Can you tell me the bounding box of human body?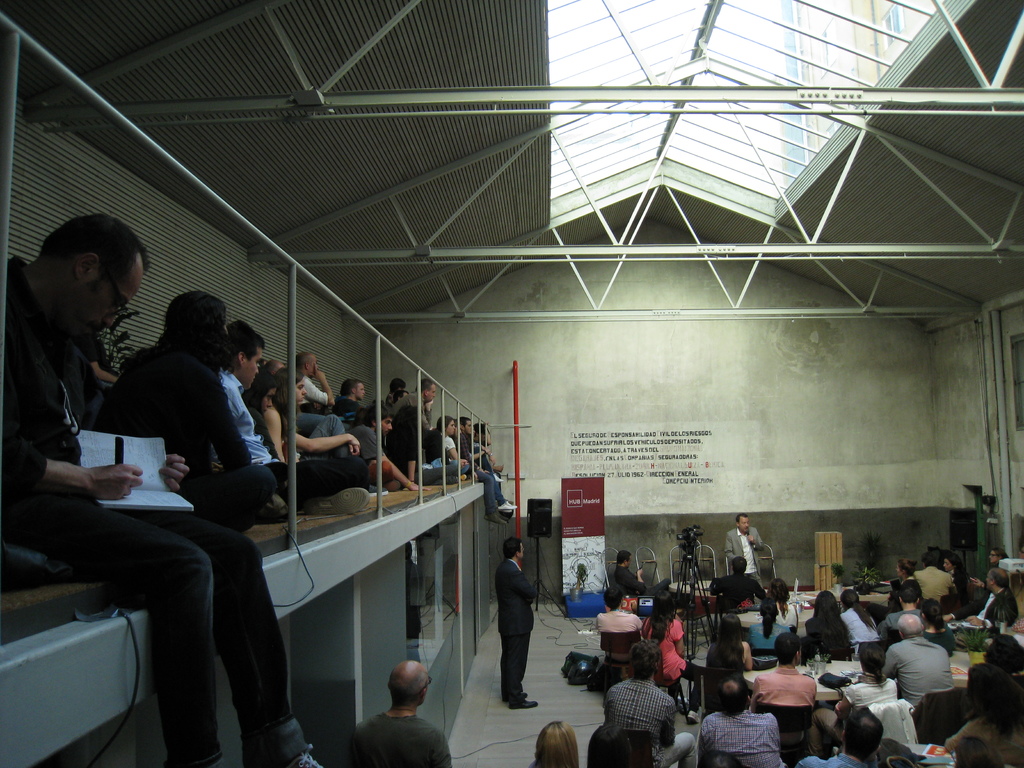
[100,291,272,532].
